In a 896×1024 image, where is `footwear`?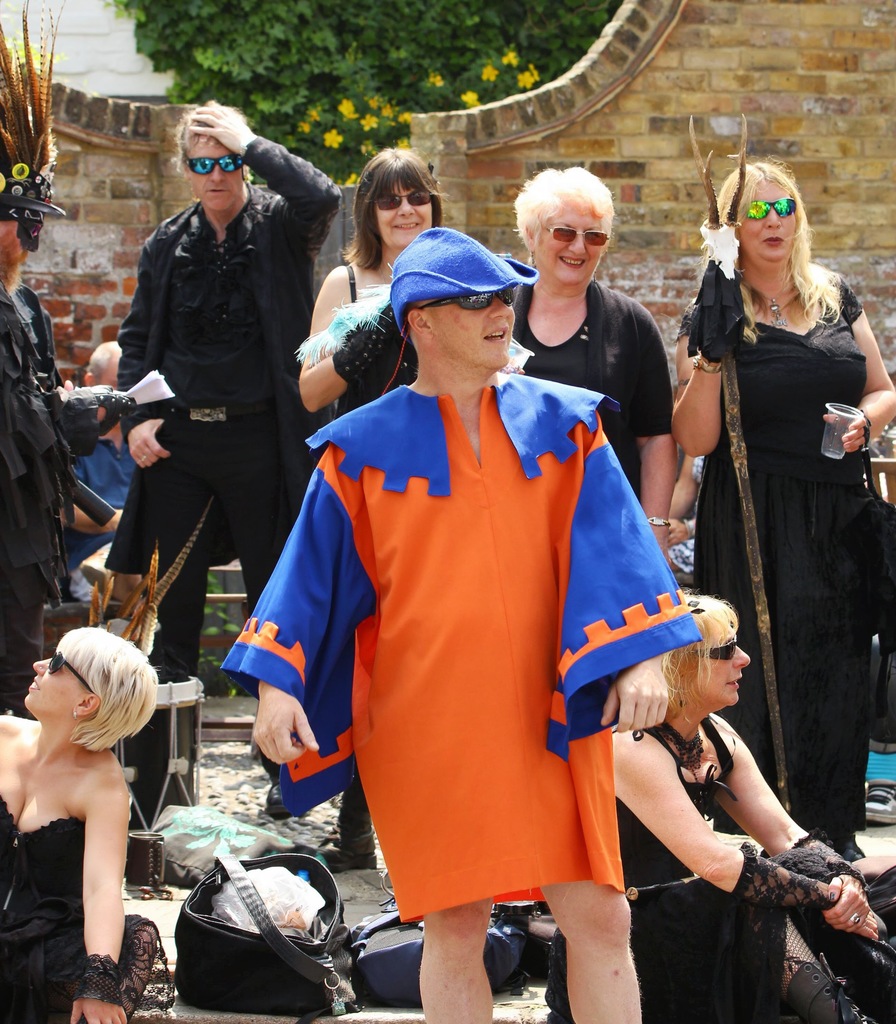
<box>262,781,301,822</box>.
